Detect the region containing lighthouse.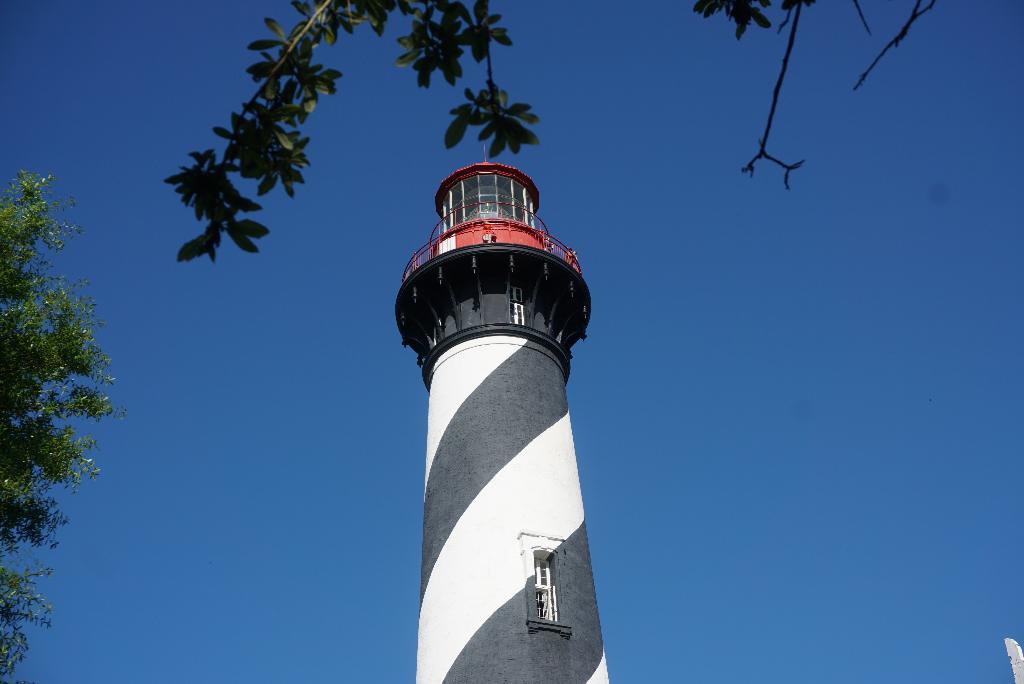
[378, 158, 623, 683].
